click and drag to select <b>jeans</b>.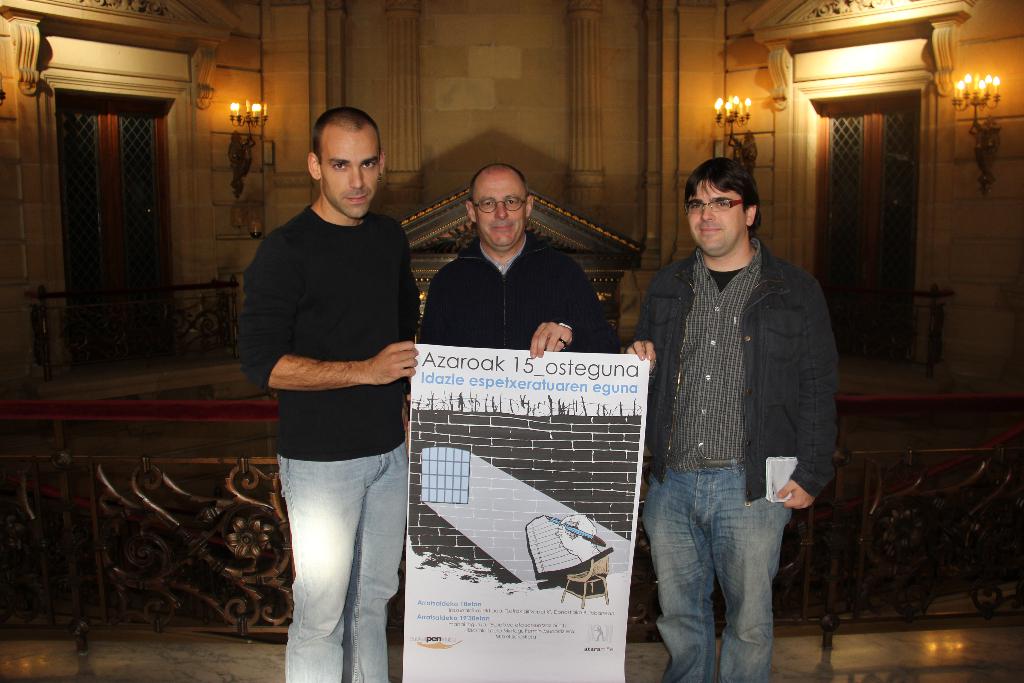
Selection: {"left": 644, "top": 461, "right": 792, "bottom": 682}.
